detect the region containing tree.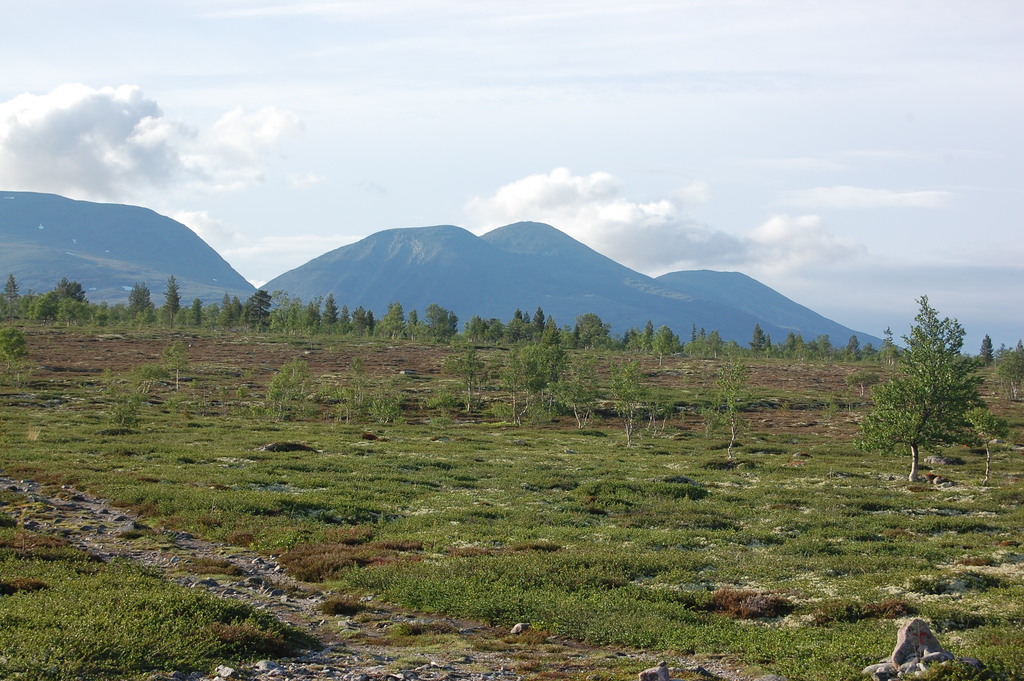
locate(748, 322, 767, 356).
